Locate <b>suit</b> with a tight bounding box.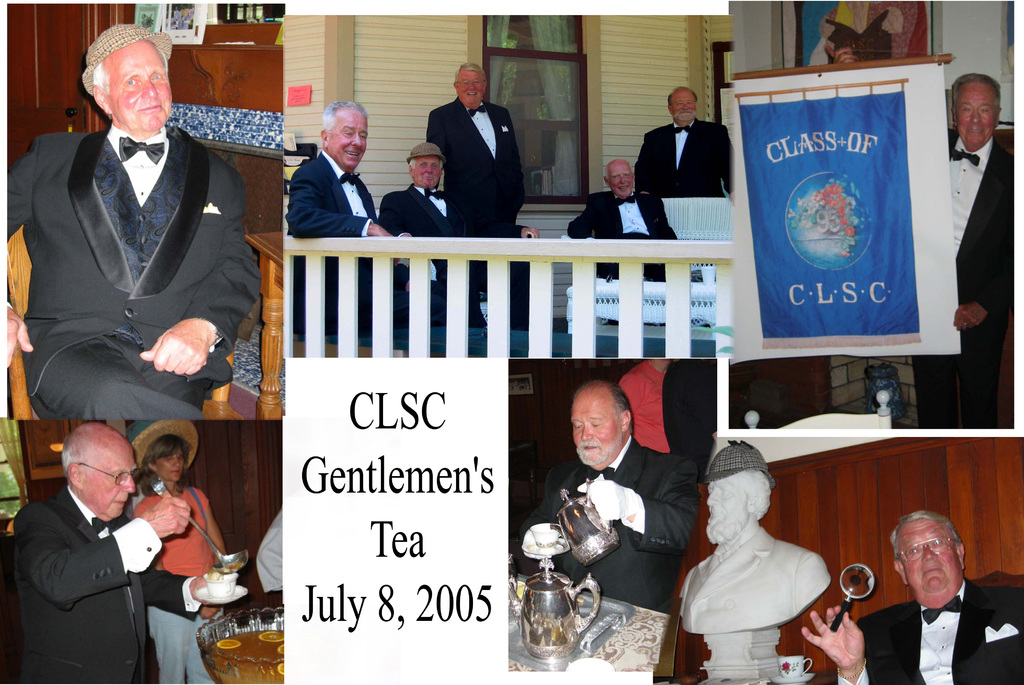
box(379, 179, 530, 328).
